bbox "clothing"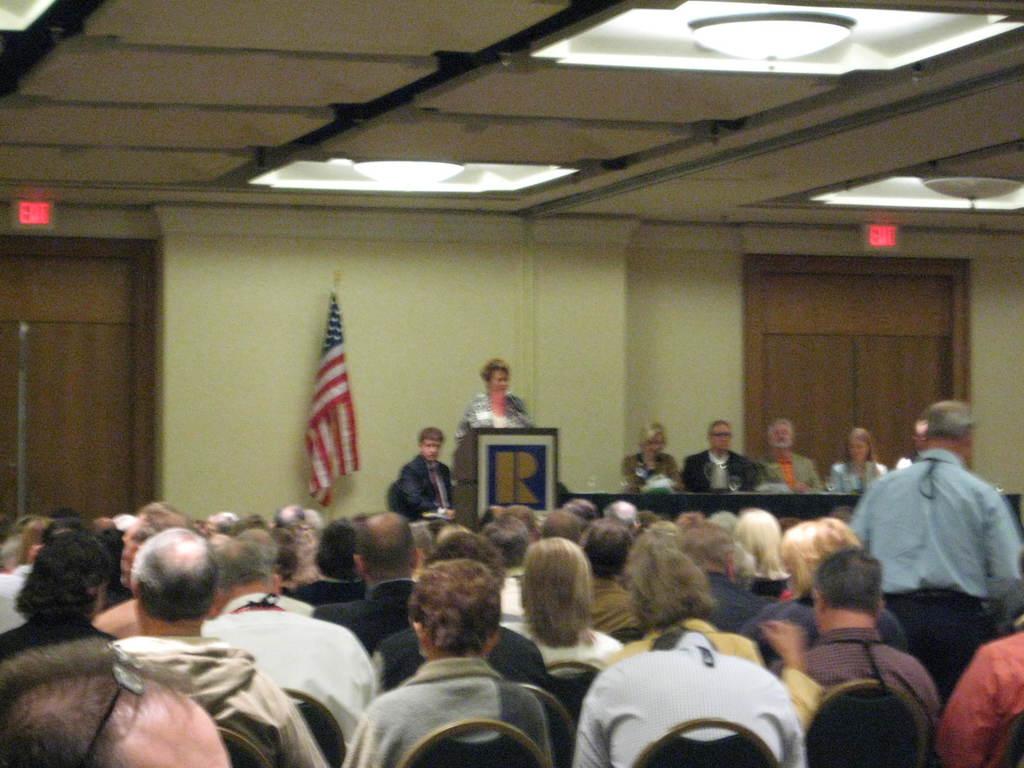
{"x1": 685, "y1": 450, "x2": 753, "y2": 497}
